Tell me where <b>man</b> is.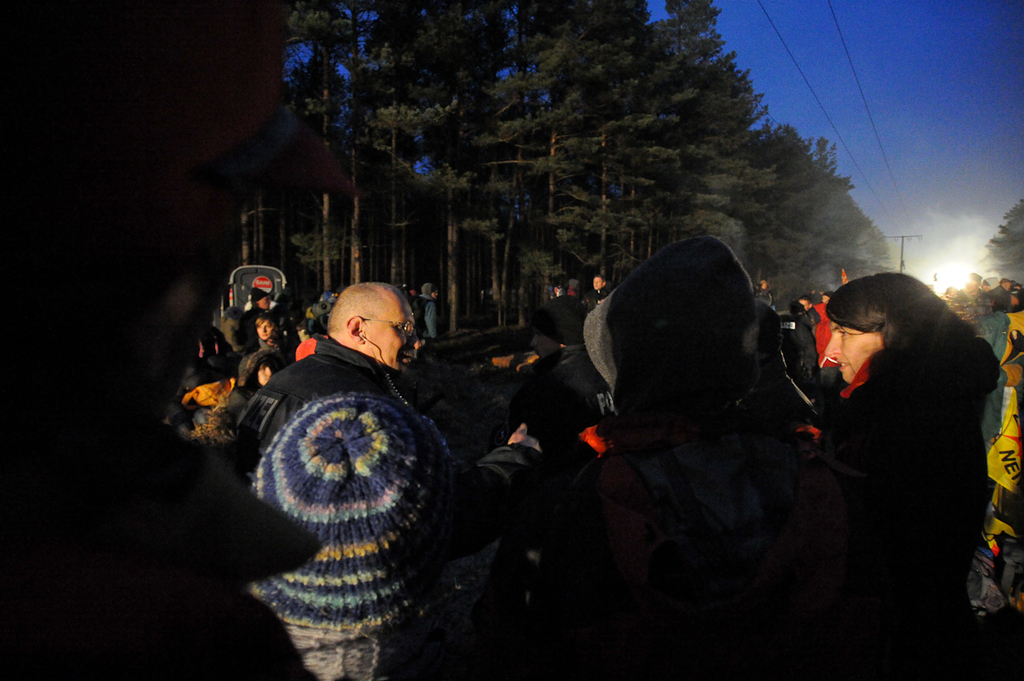
<b>man</b> is at [x1=585, y1=275, x2=607, y2=307].
